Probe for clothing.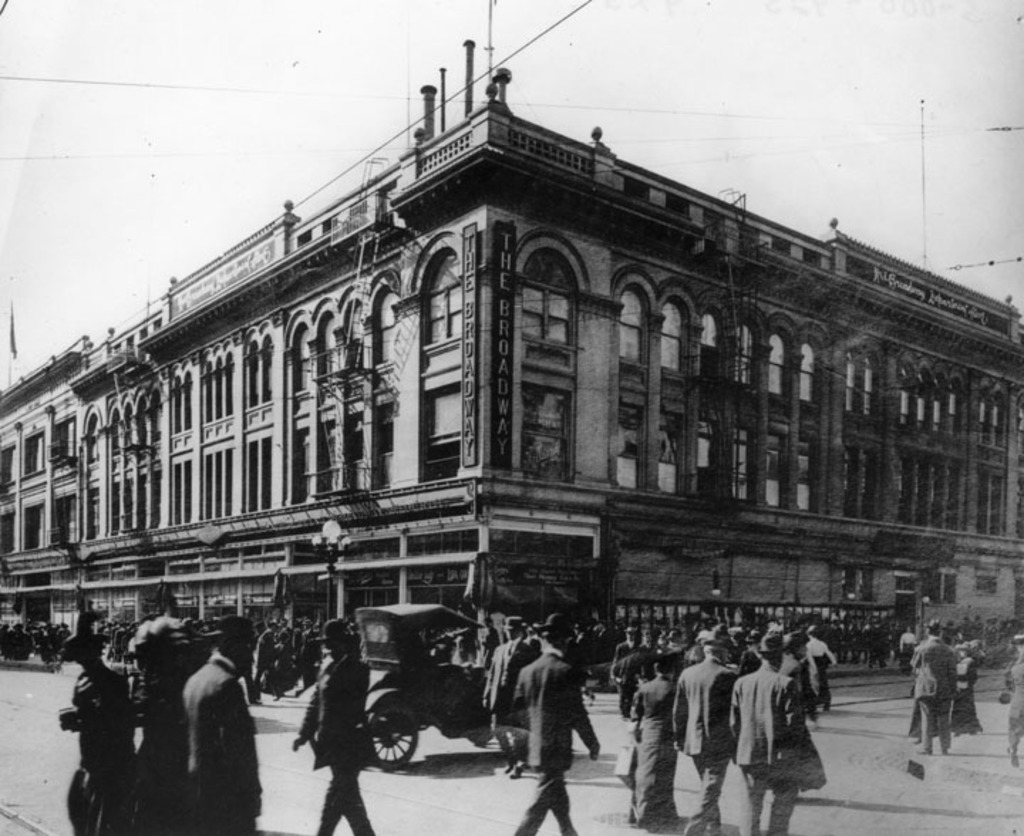
Probe result: rect(70, 664, 137, 835).
